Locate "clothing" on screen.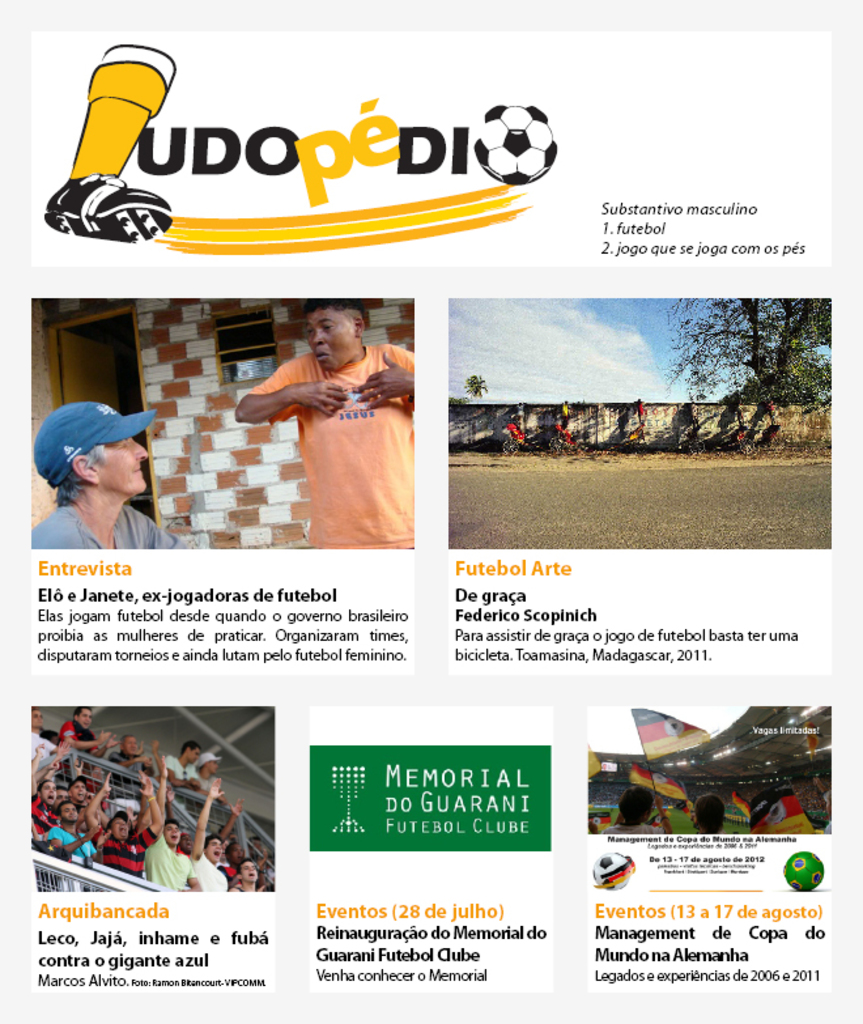
On screen at rect(191, 845, 234, 895).
